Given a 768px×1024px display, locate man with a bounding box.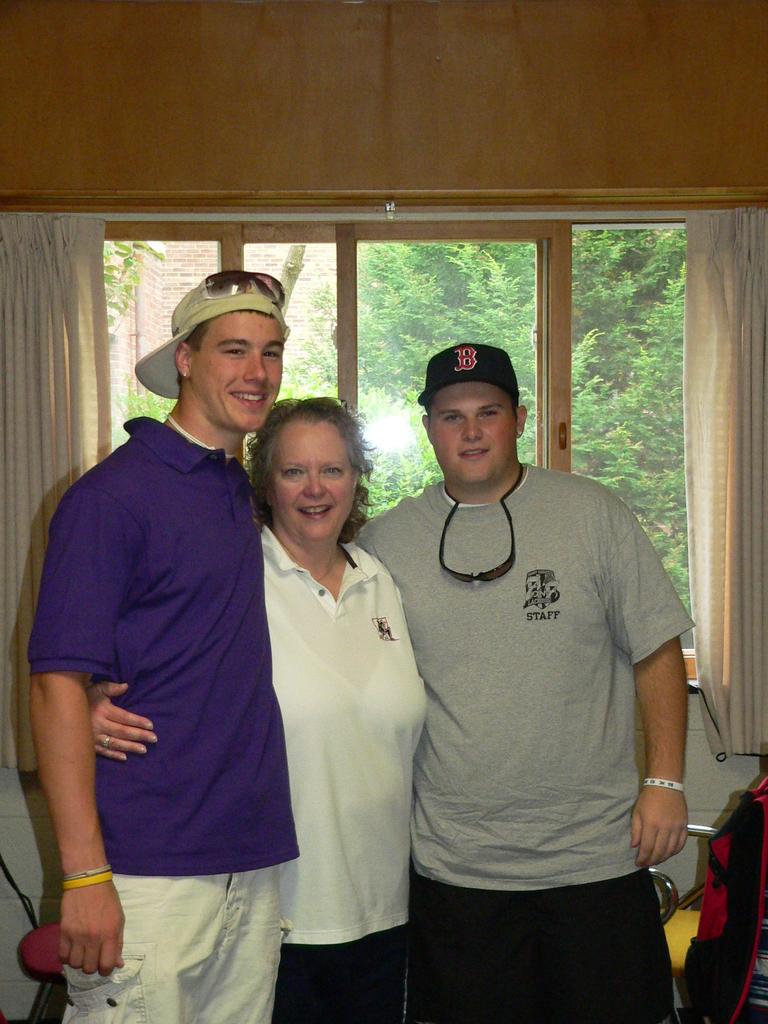
Located: region(33, 267, 308, 1002).
